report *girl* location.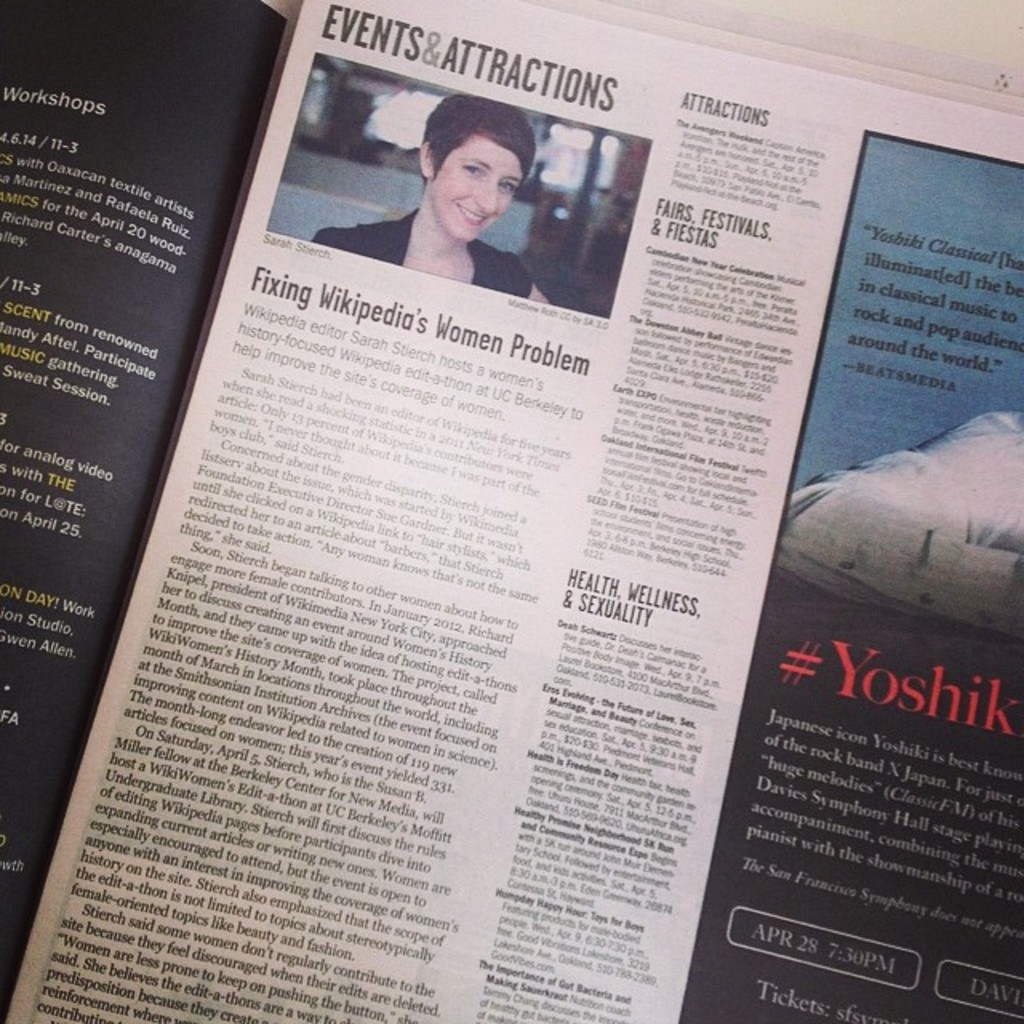
Report: [307, 94, 560, 304].
